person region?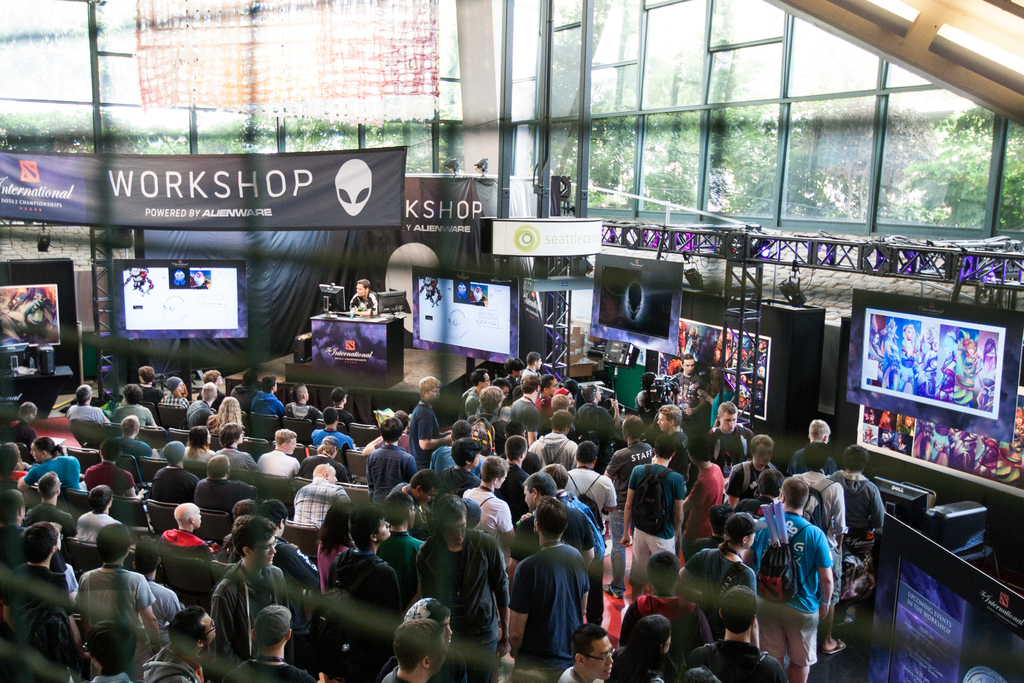
{"x1": 0, "y1": 483, "x2": 30, "y2": 564}
